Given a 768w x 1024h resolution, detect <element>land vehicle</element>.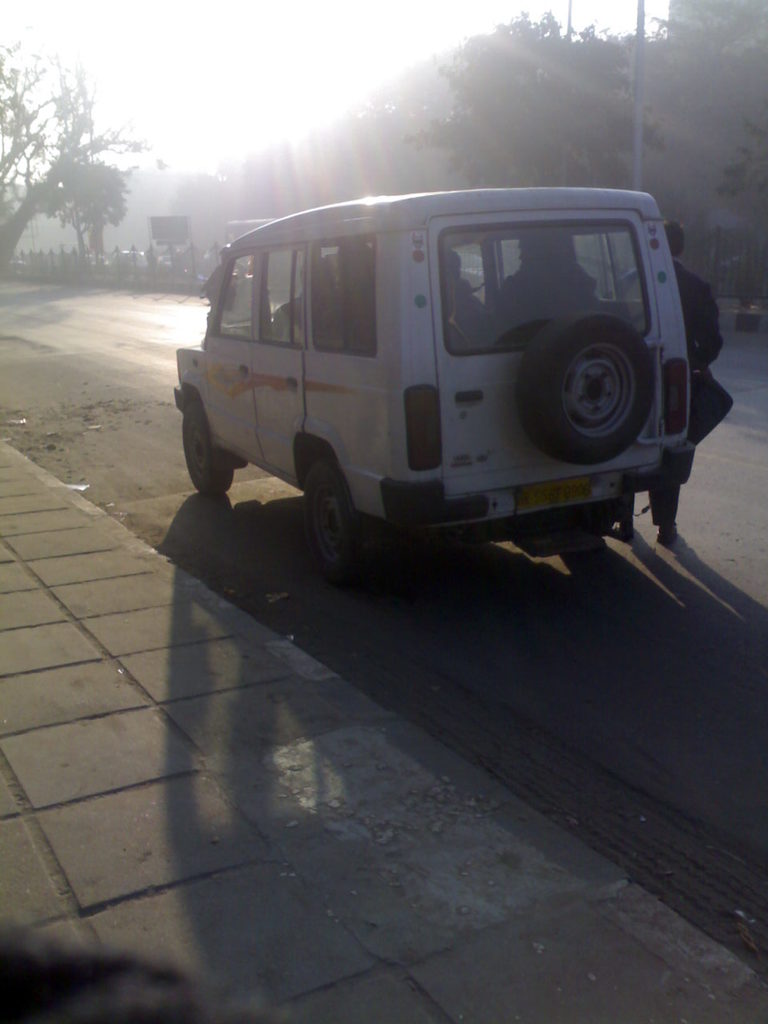
(182,165,718,593).
